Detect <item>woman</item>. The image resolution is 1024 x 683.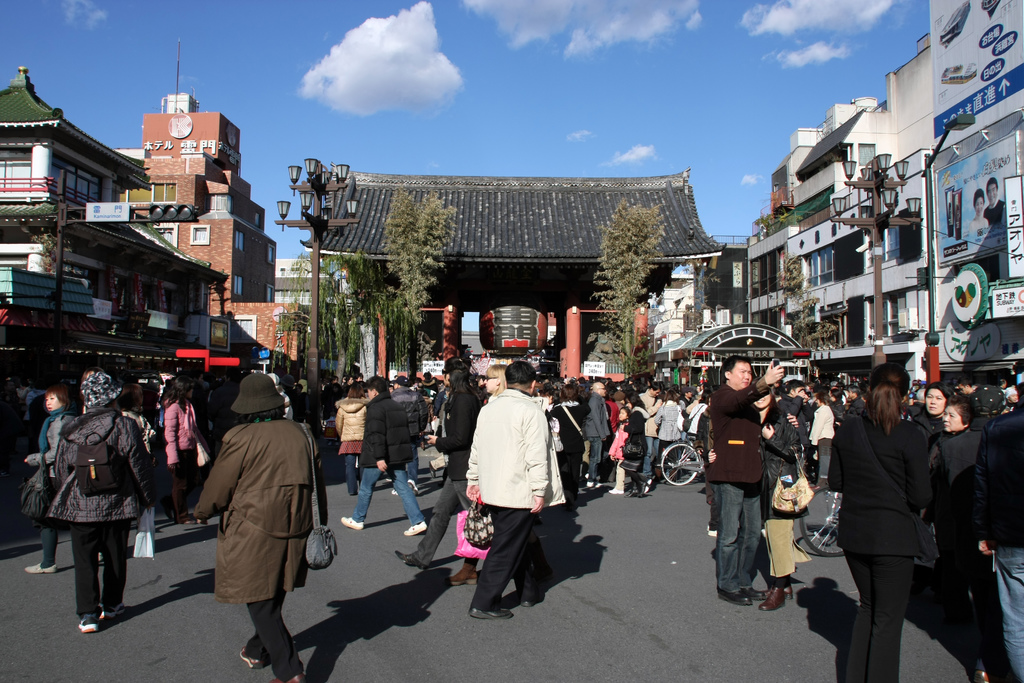
[x1=967, y1=188, x2=988, y2=235].
